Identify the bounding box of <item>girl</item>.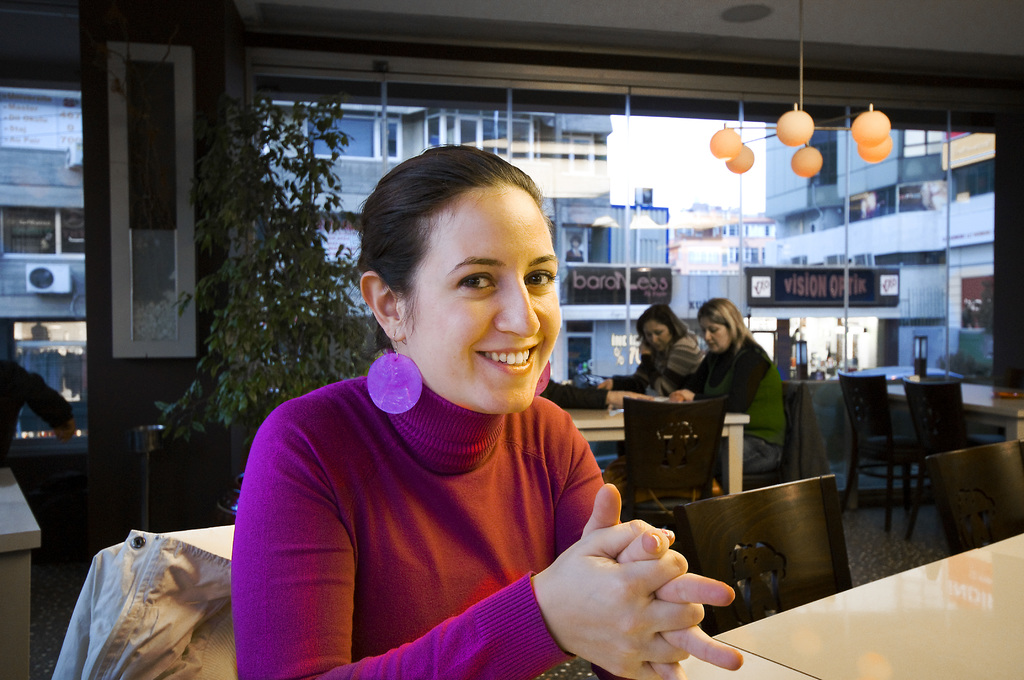
x1=662, y1=287, x2=784, y2=480.
